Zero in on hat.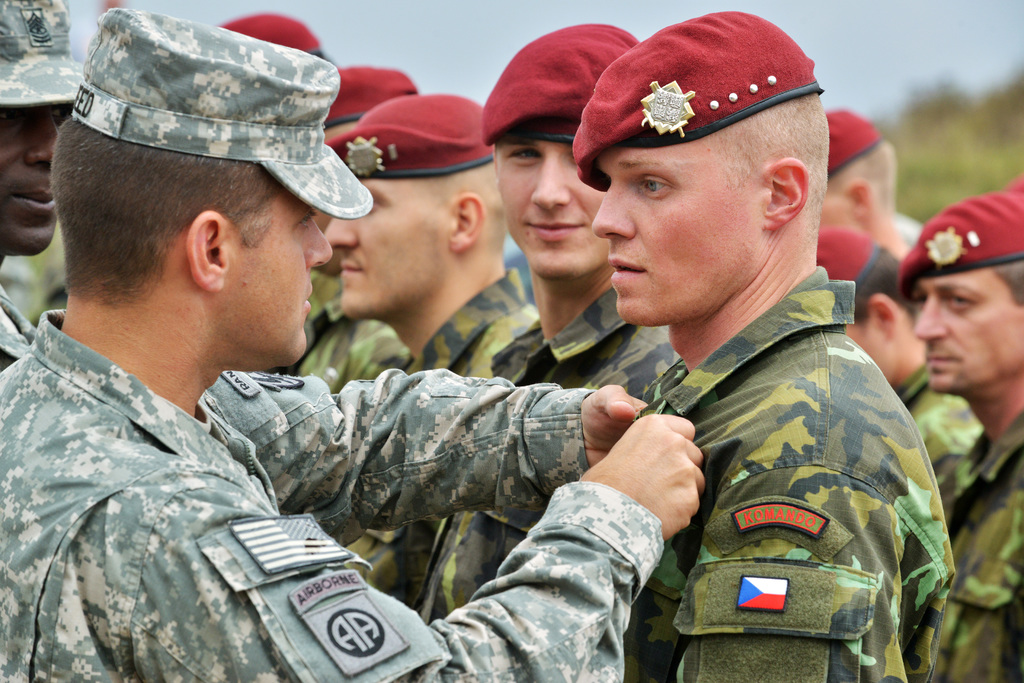
Zeroed in: crop(335, 87, 497, 179).
